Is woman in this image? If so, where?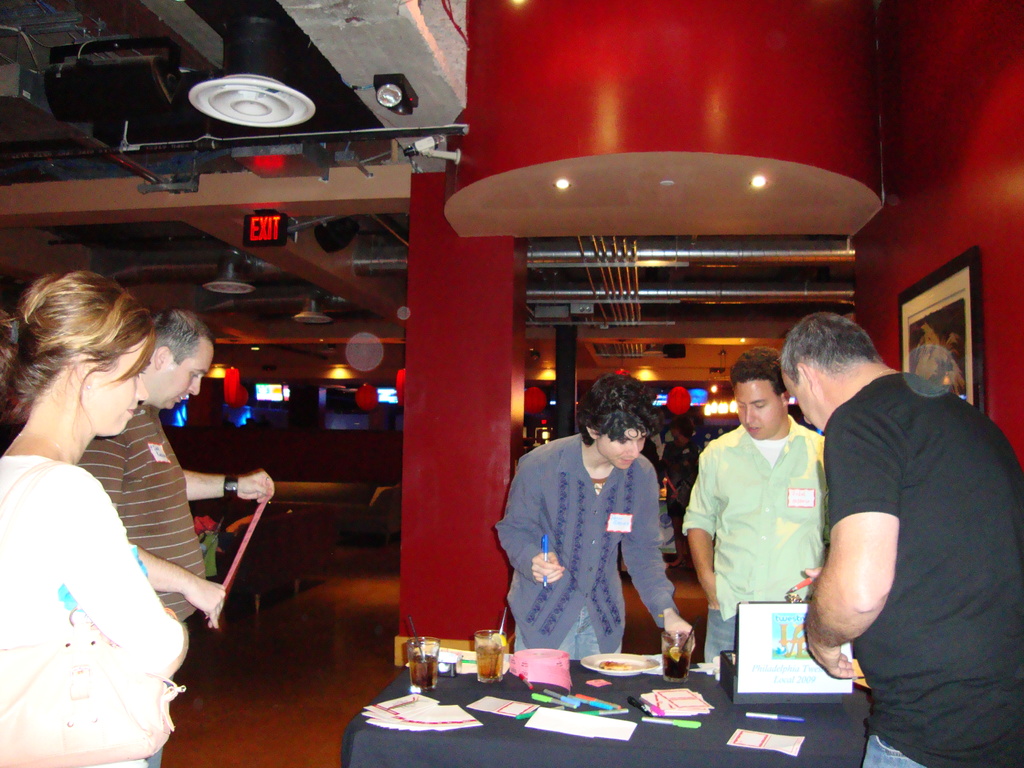
Yes, at {"x1": 0, "y1": 252, "x2": 200, "y2": 684}.
